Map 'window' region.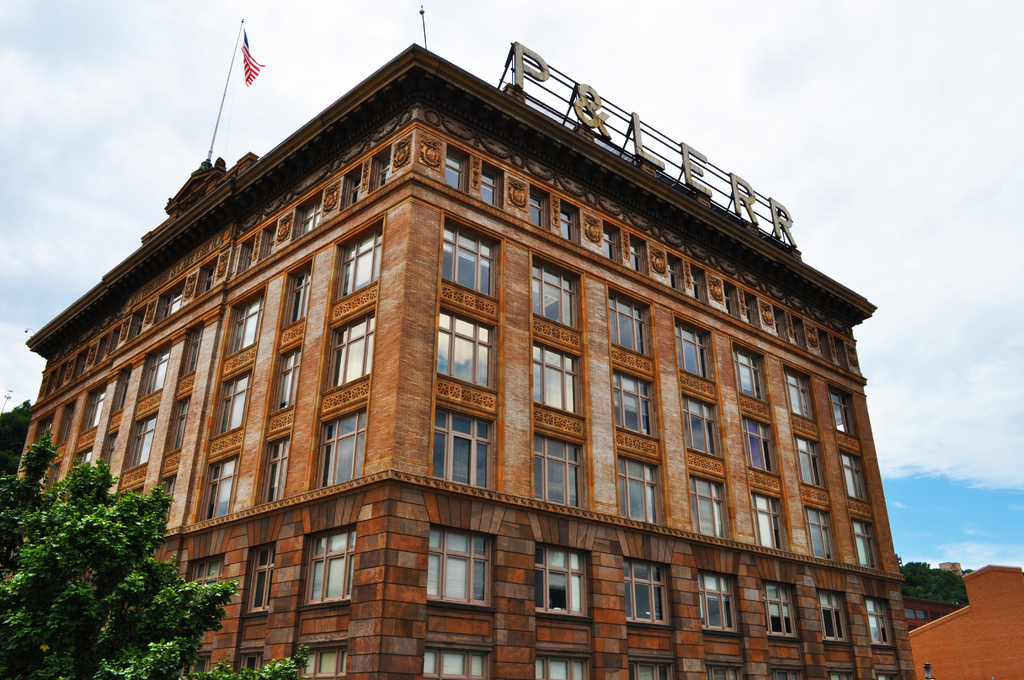
Mapped to {"left": 341, "top": 216, "right": 388, "bottom": 292}.
